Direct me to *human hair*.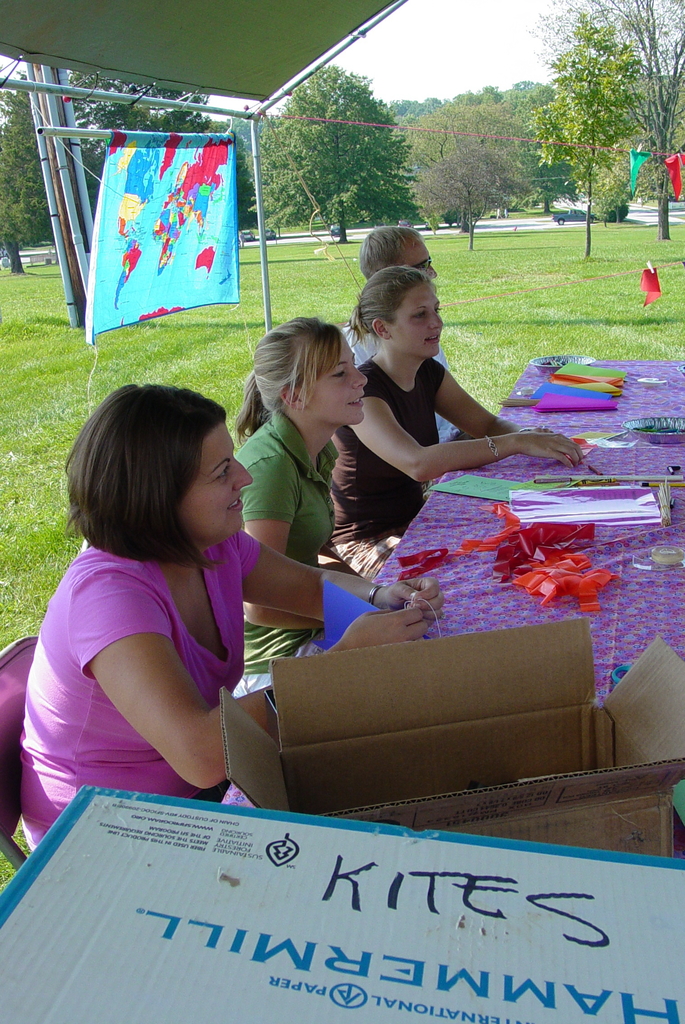
Direction: <region>358, 228, 419, 277</region>.
